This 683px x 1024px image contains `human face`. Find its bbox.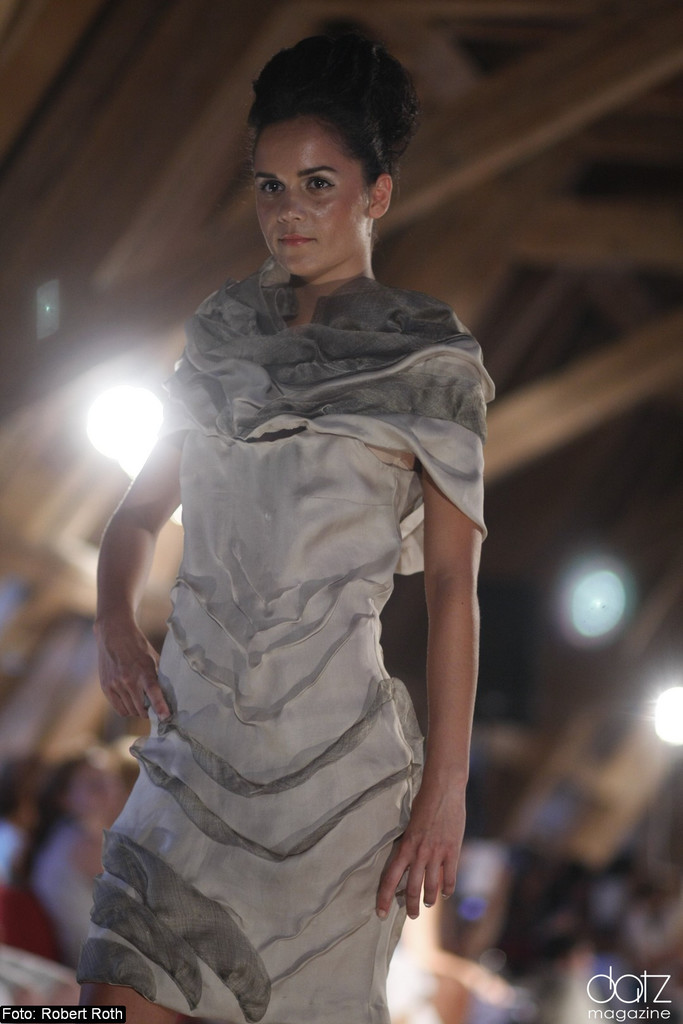
(x1=252, y1=122, x2=366, y2=276).
